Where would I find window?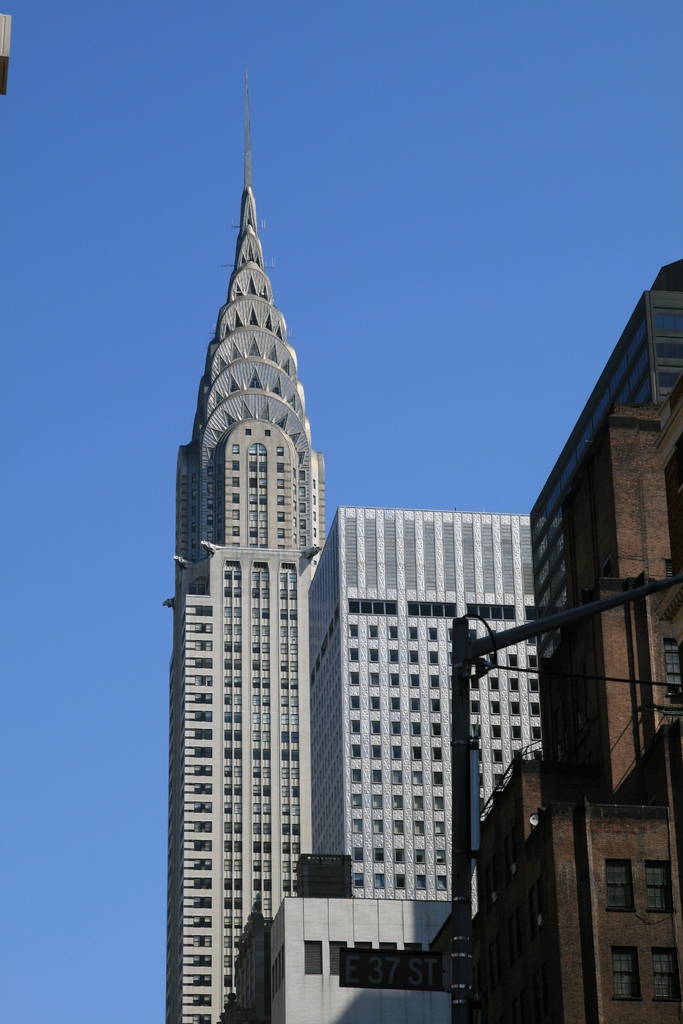
At bbox(532, 677, 539, 688).
